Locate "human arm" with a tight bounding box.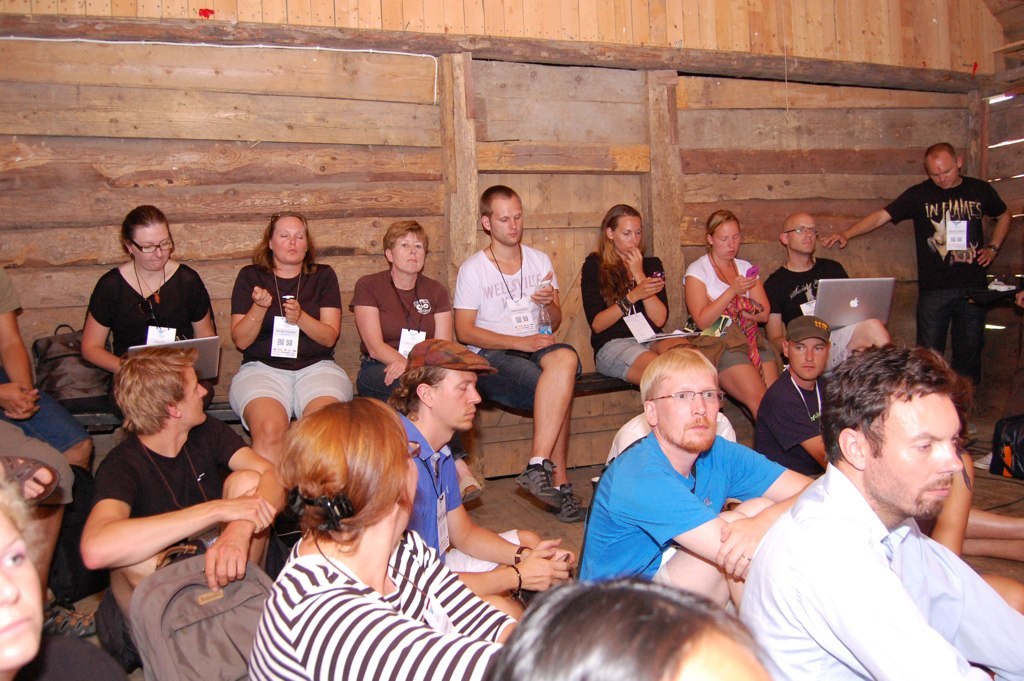
345,290,414,384.
